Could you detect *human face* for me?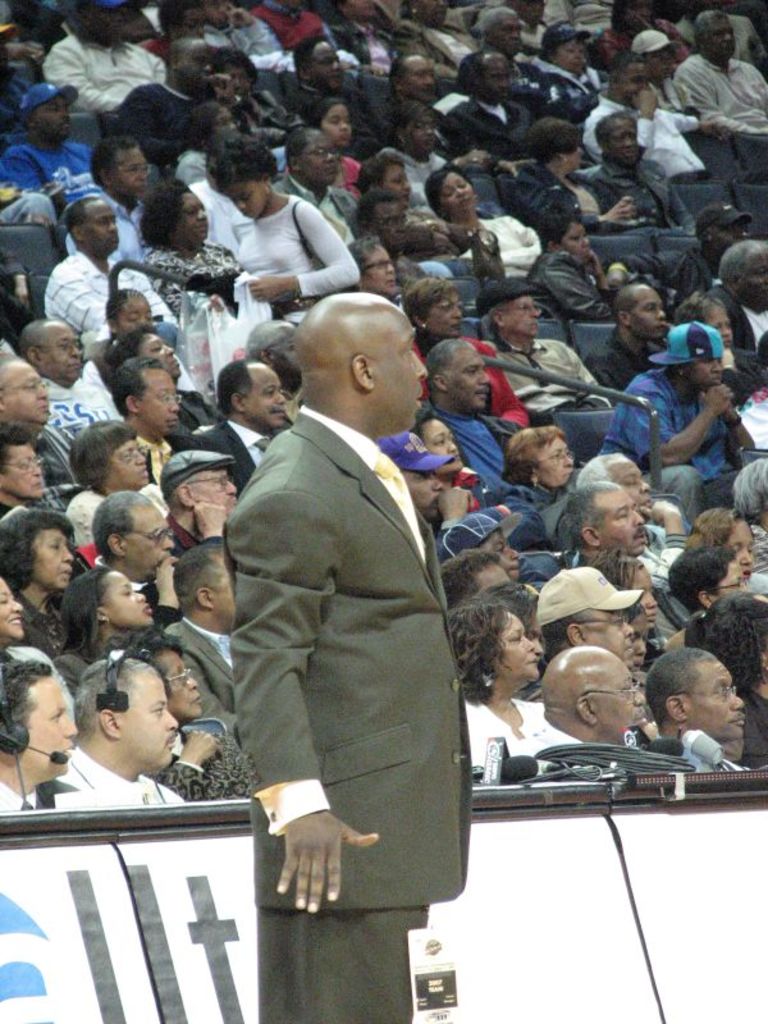
Detection result: 433/294/466/333.
